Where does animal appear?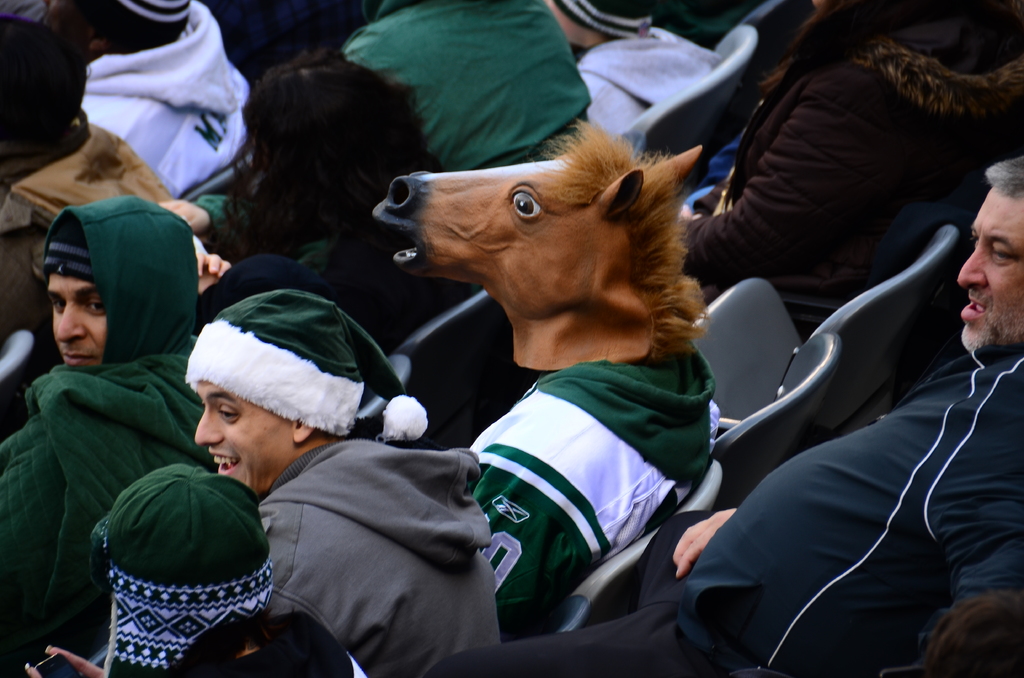
Appears at x1=370, y1=113, x2=708, y2=375.
